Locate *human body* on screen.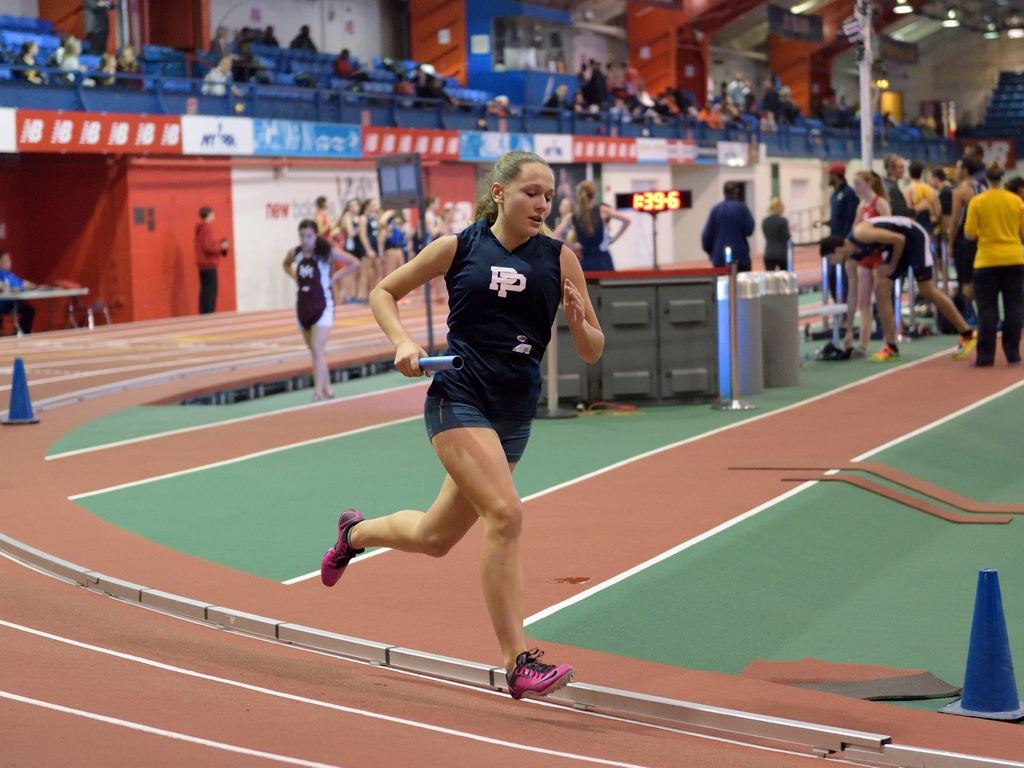
On screen at [left=195, top=207, right=230, bottom=314].
